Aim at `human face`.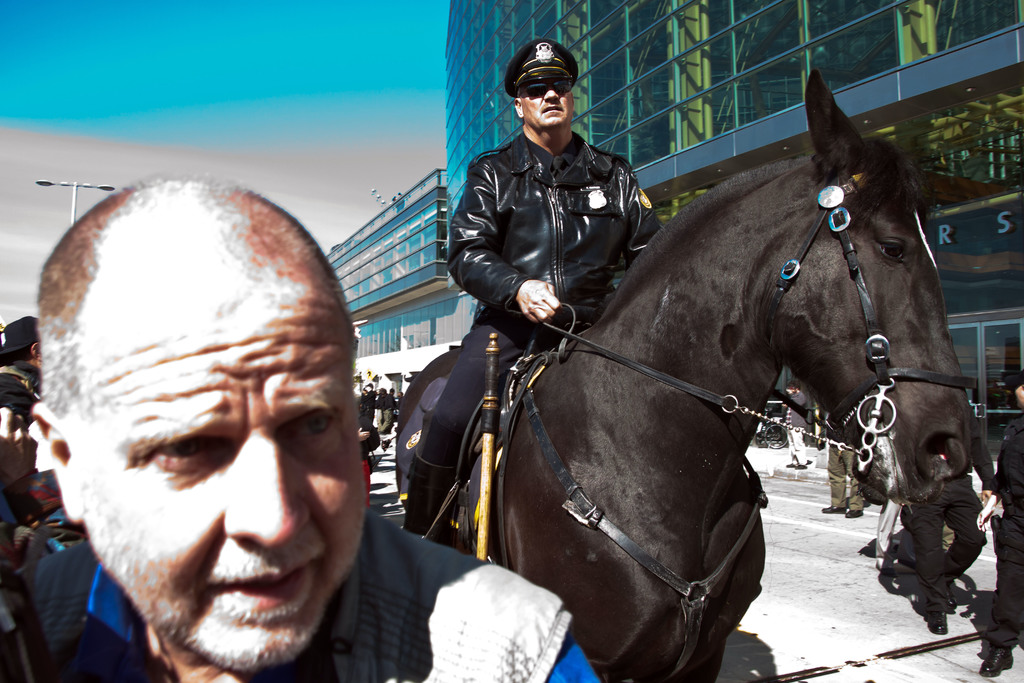
Aimed at (left=82, top=279, right=360, bottom=660).
